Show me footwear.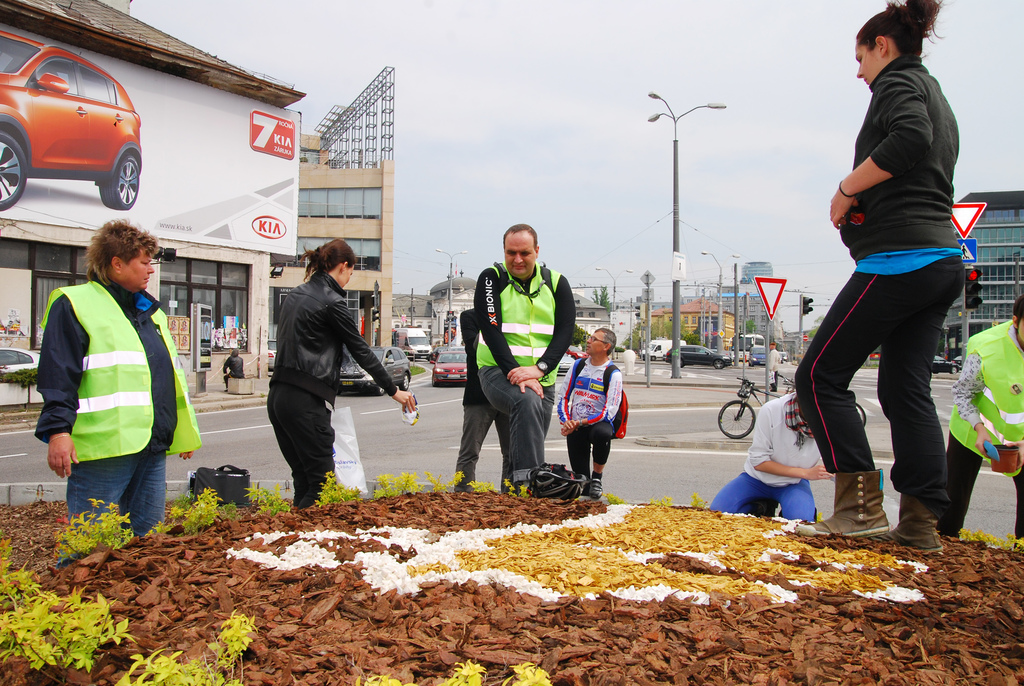
footwear is here: [left=879, top=503, right=947, bottom=555].
